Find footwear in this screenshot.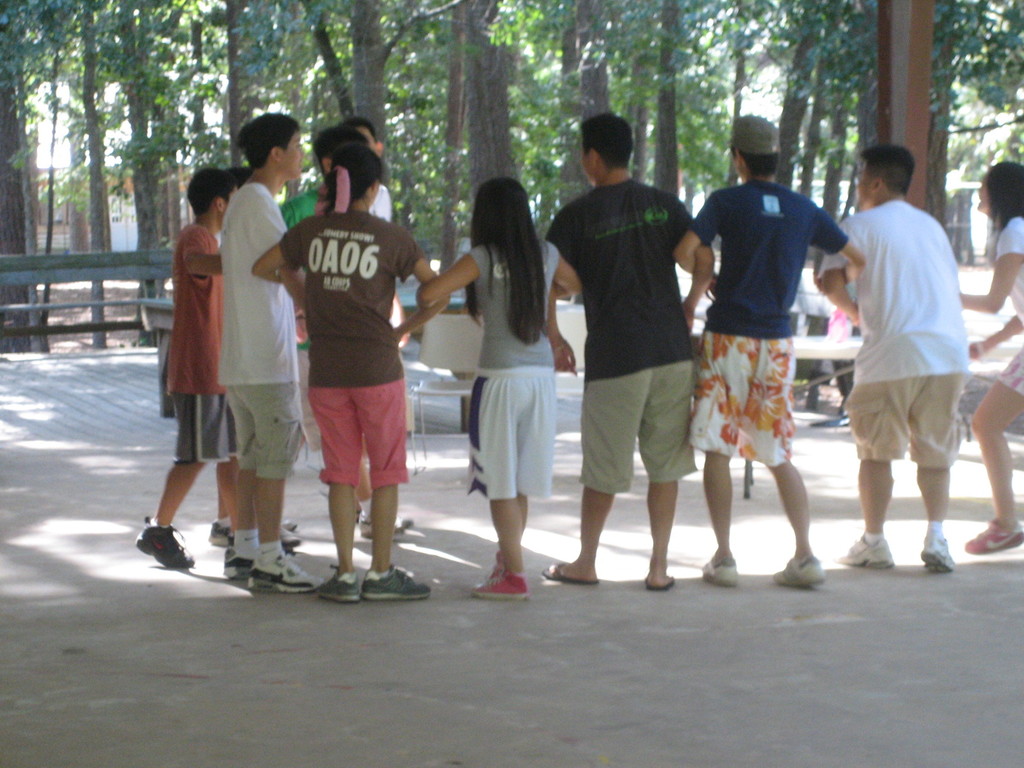
The bounding box for footwear is locate(314, 563, 356, 602).
